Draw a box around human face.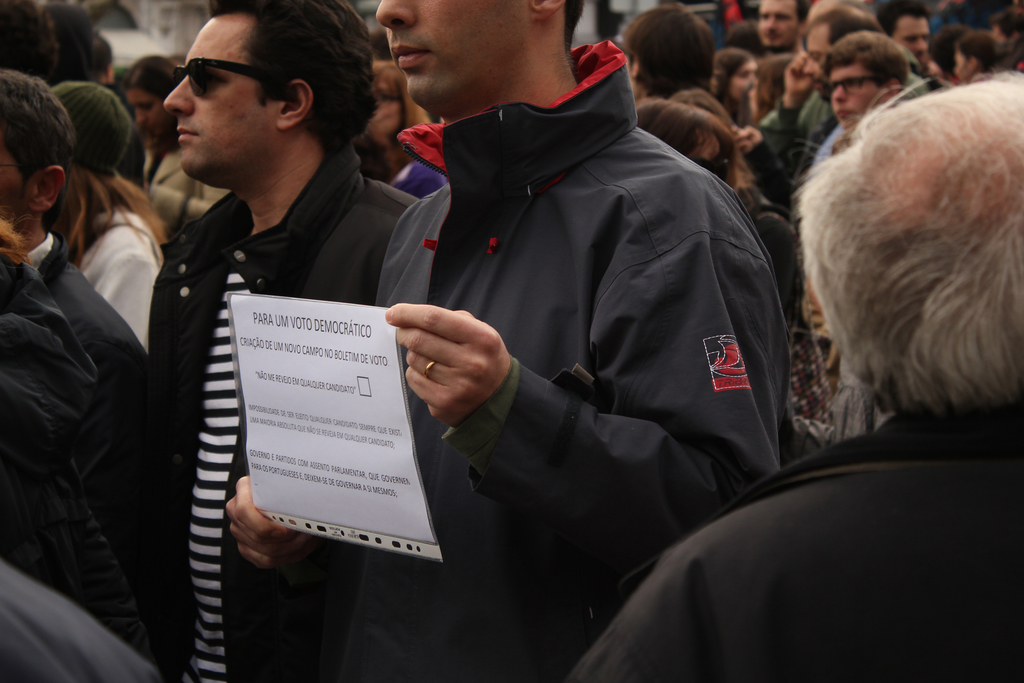
BBox(756, 0, 804, 47).
